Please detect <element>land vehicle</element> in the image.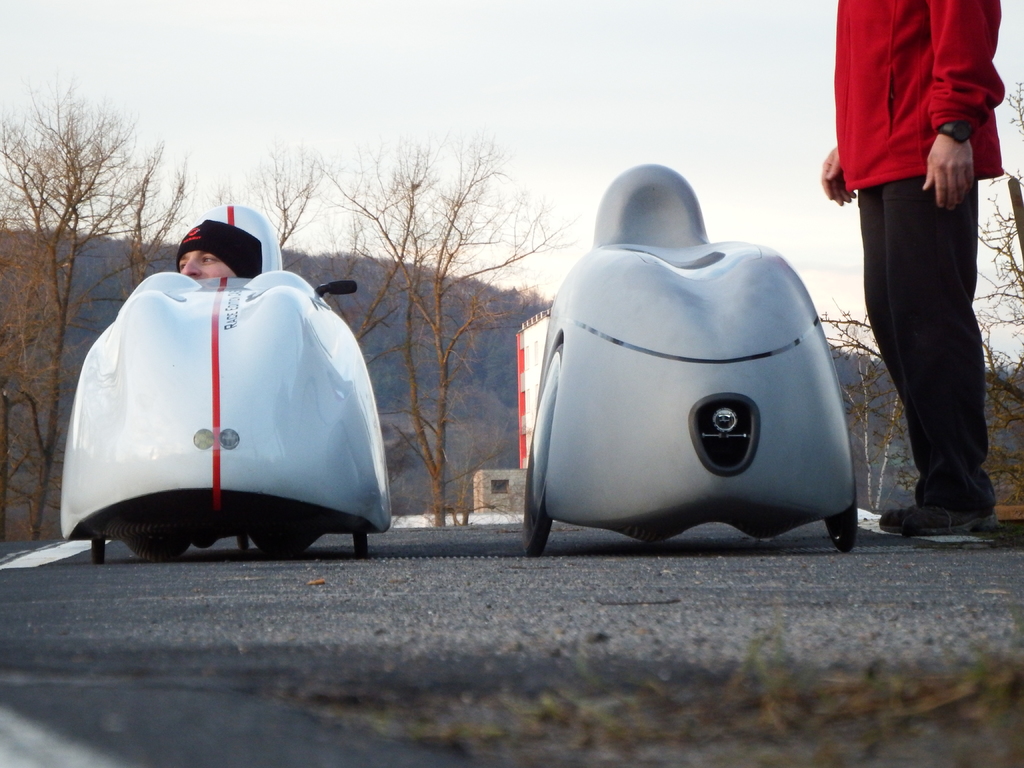
{"x1": 55, "y1": 204, "x2": 399, "y2": 561}.
